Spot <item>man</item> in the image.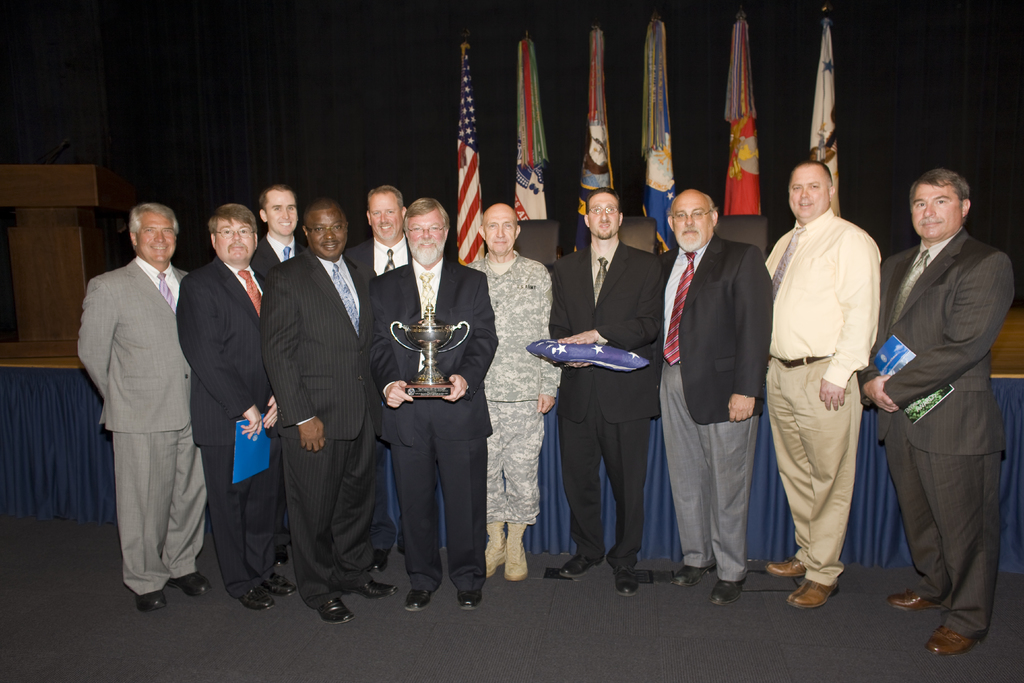
<item>man</item> found at pyautogui.locateOnScreen(769, 161, 881, 610).
